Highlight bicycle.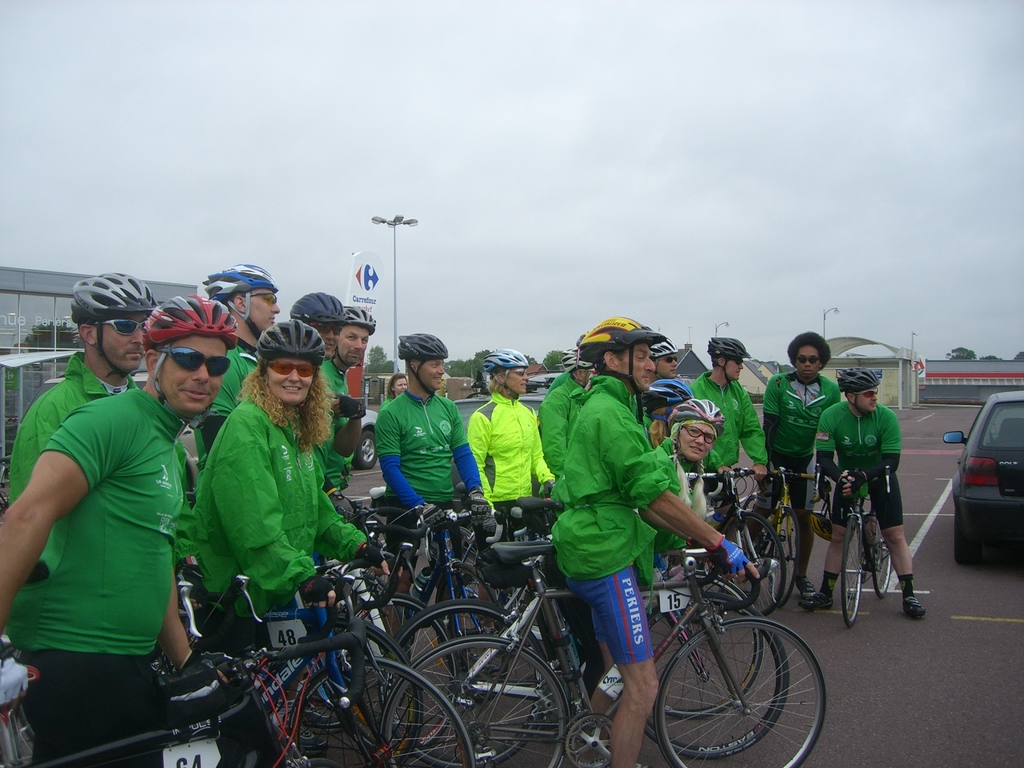
Highlighted region: x1=381 y1=545 x2=827 y2=767.
